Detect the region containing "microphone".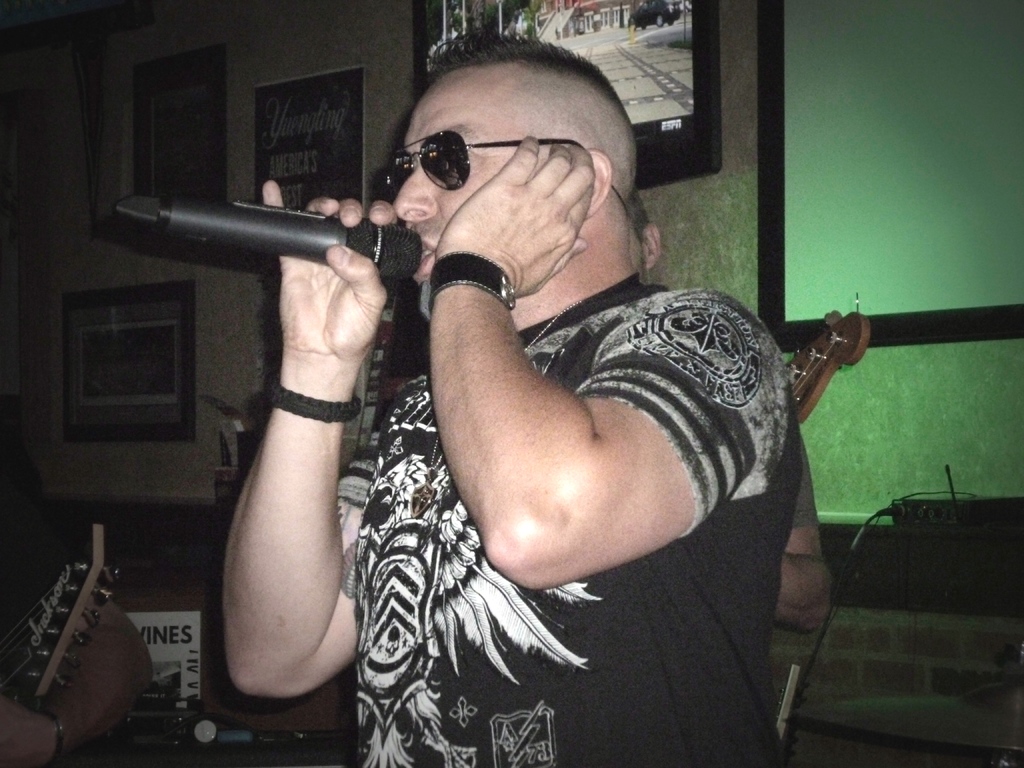
150, 180, 410, 358.
